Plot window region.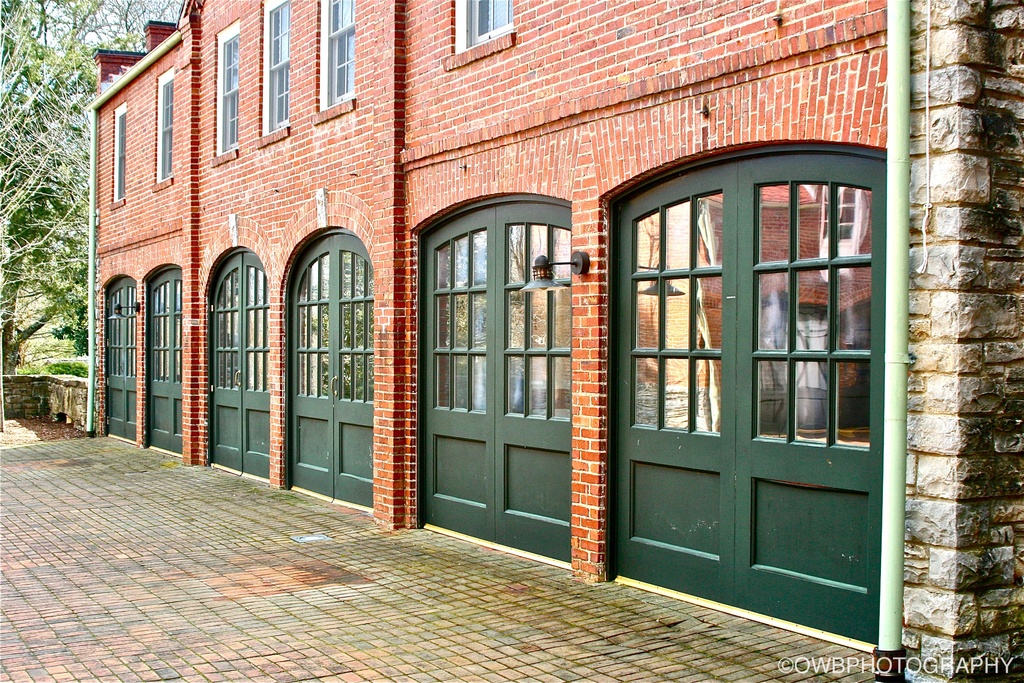
Plotted at l=446, t=0, r=516, b=57.
